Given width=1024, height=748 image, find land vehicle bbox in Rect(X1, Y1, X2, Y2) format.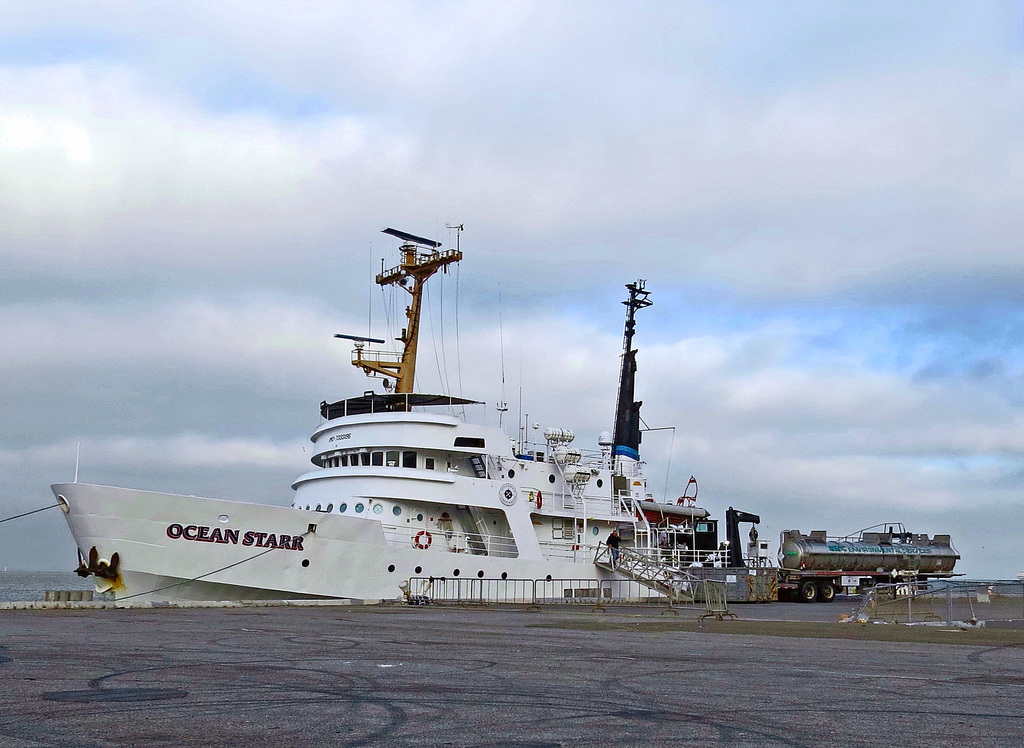
Rect(760, 531, 970, 606).
